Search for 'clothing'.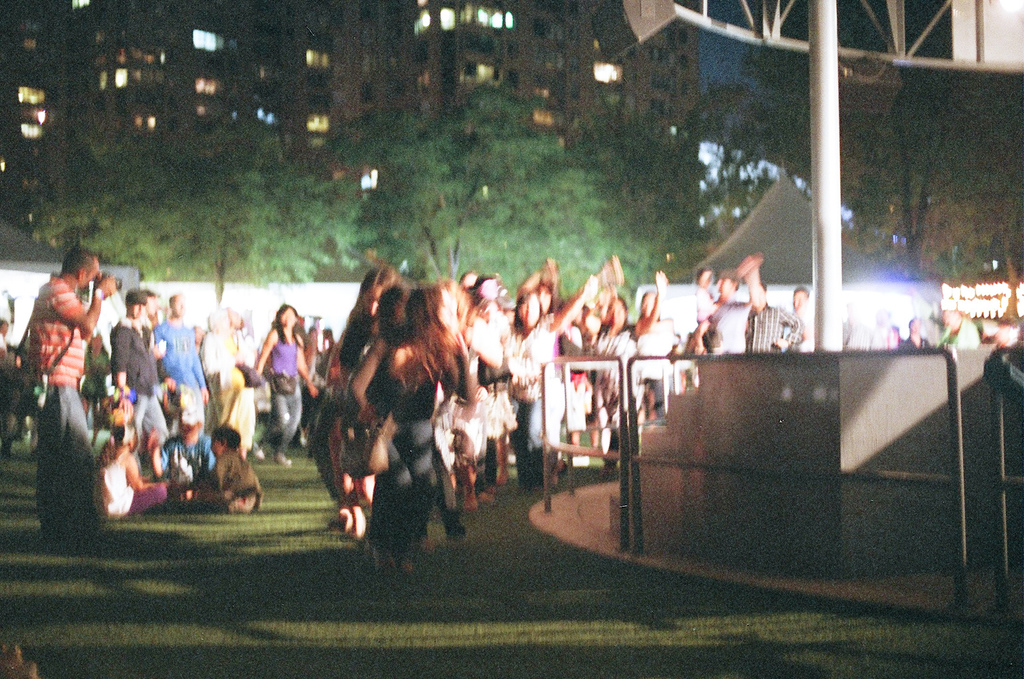
Found at crop(373, 341, 442, 558).
